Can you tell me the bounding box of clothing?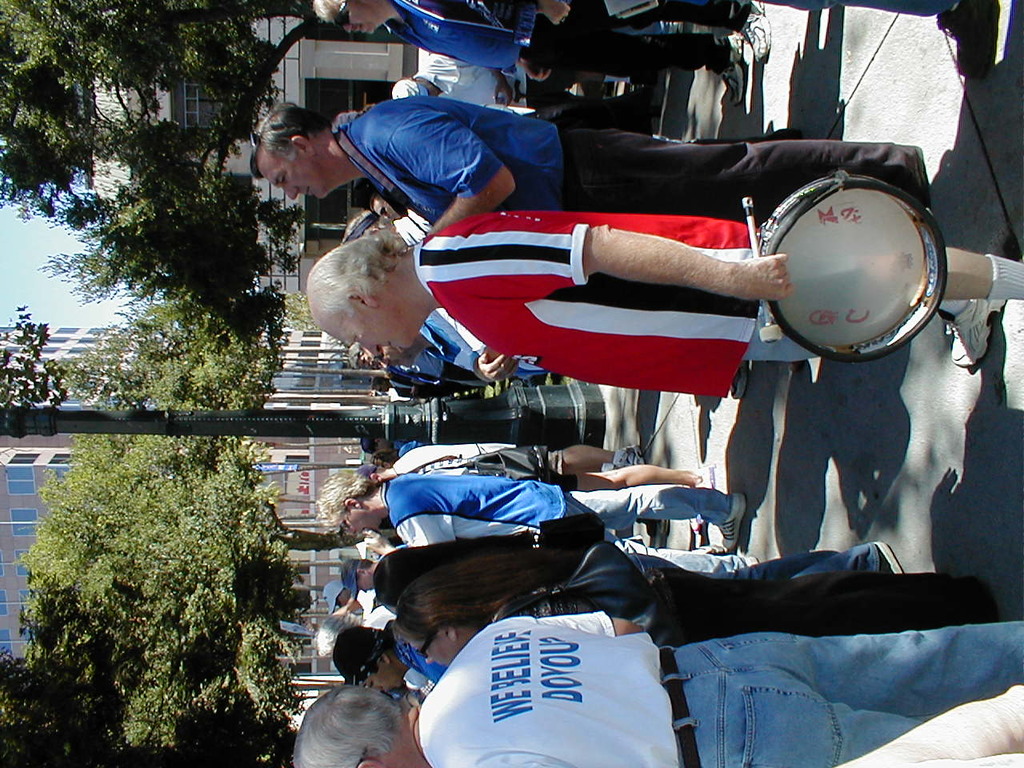
BBox(498, 575, 982, 647).
